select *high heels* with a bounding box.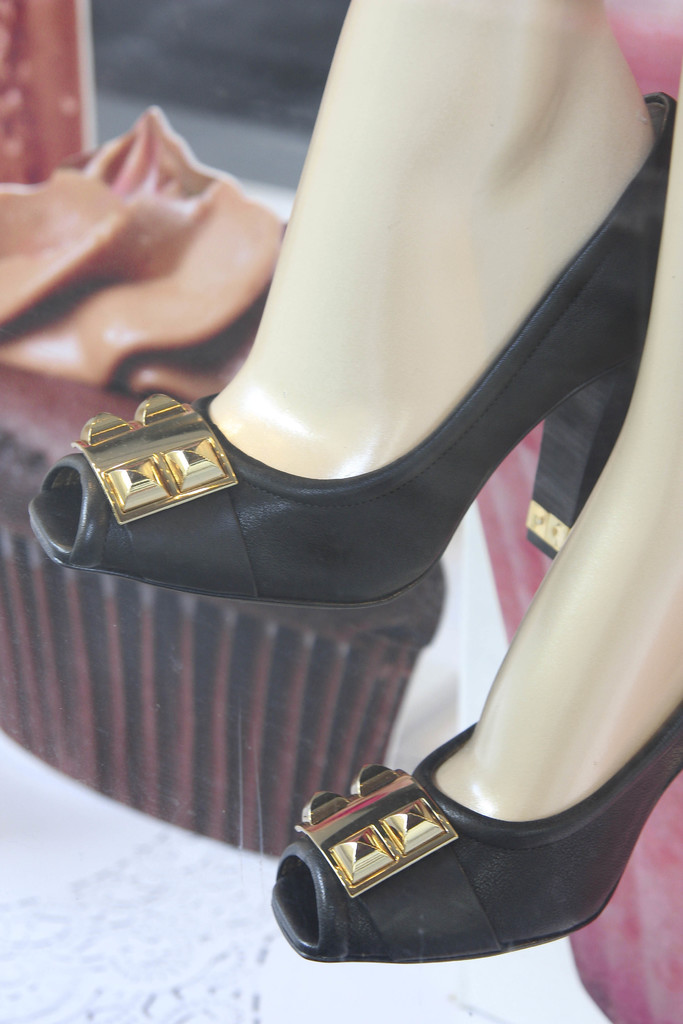
[x1=264, y1=700, x2=682, y2=963].
